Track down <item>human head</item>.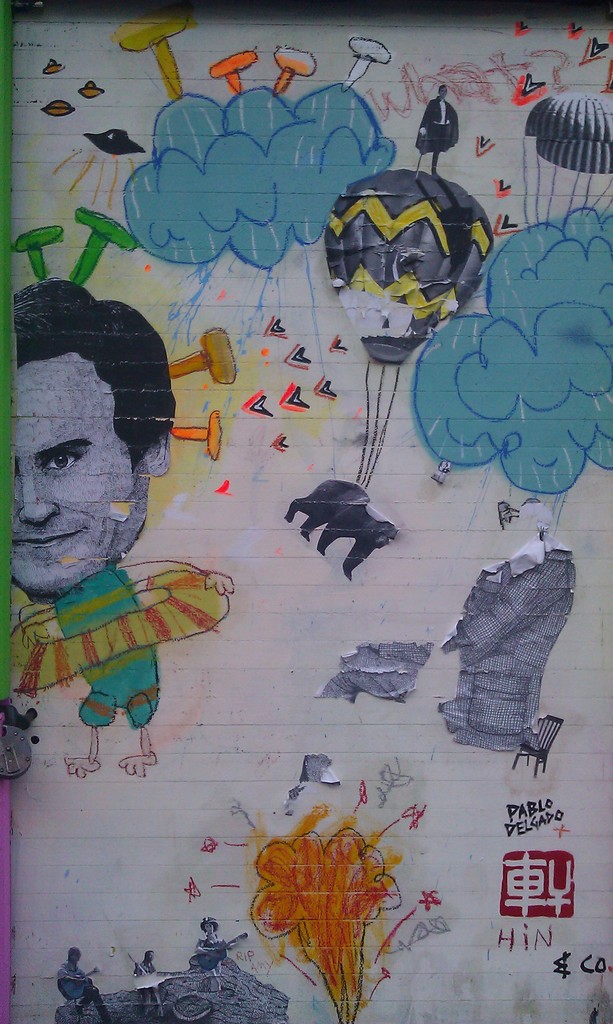
Tracked to [197, 914, 214, 935].
